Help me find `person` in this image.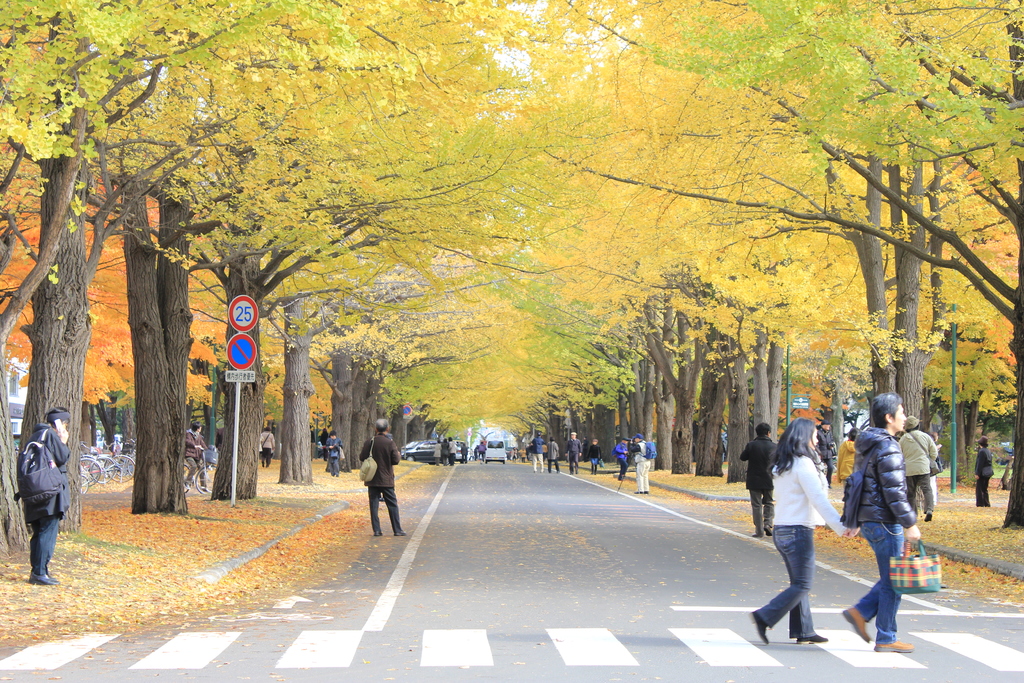
Found it: region(17, 409, 69, 584).
